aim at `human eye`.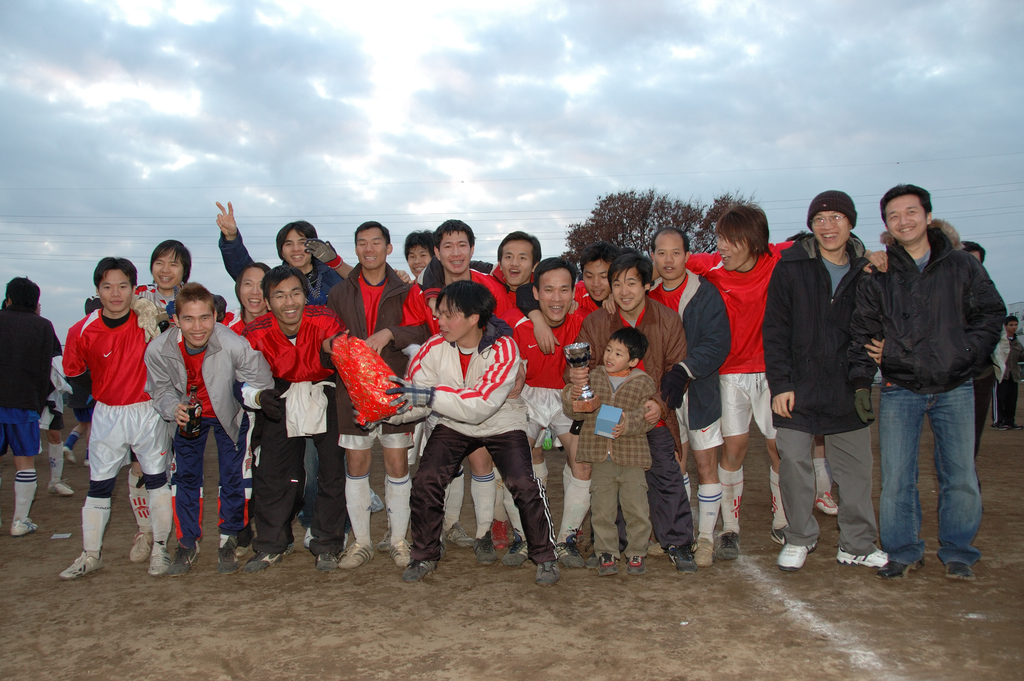
Aimed at l=602, t=345, r=611, b=356.
